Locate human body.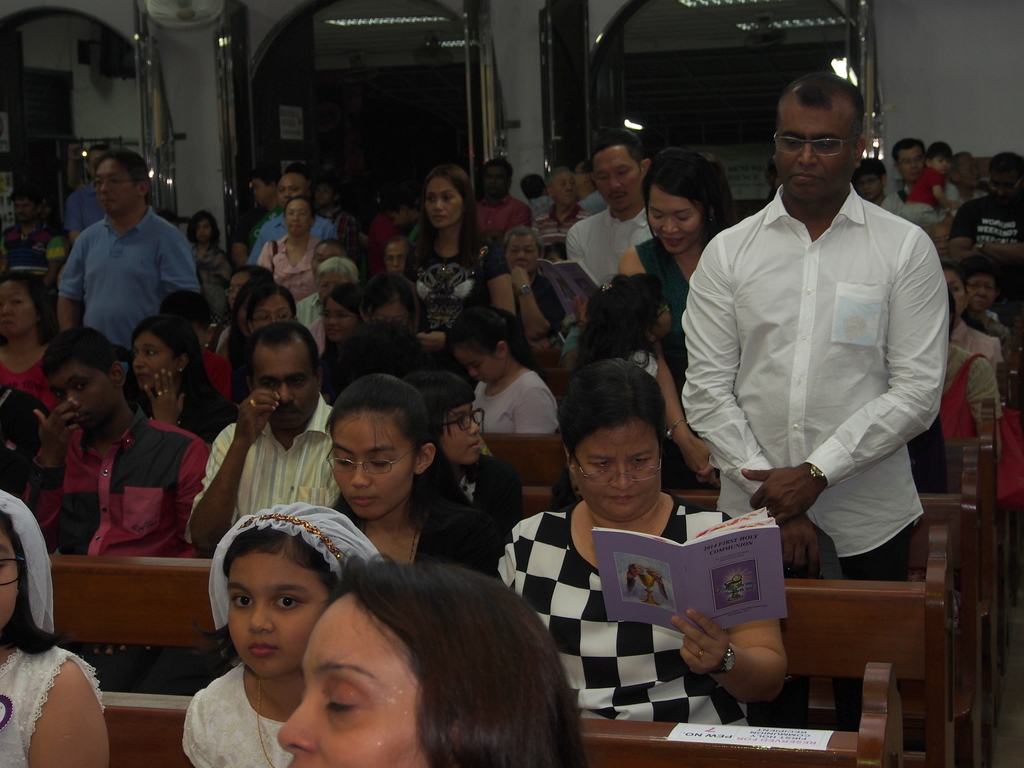
Bounding box: l=0, t=490, r=112, b=767.
